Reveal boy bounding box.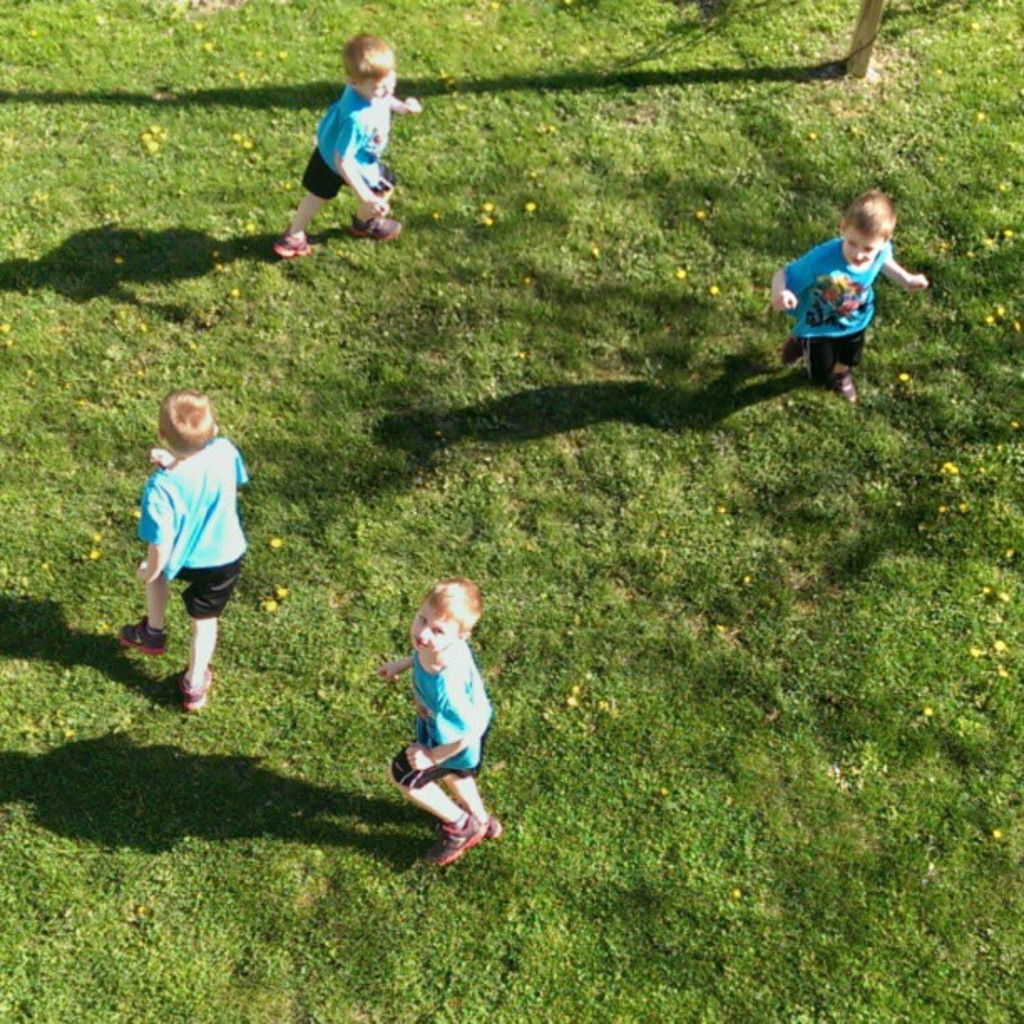
Revealed: (left=263, top=35, right=435, bottom=258).
